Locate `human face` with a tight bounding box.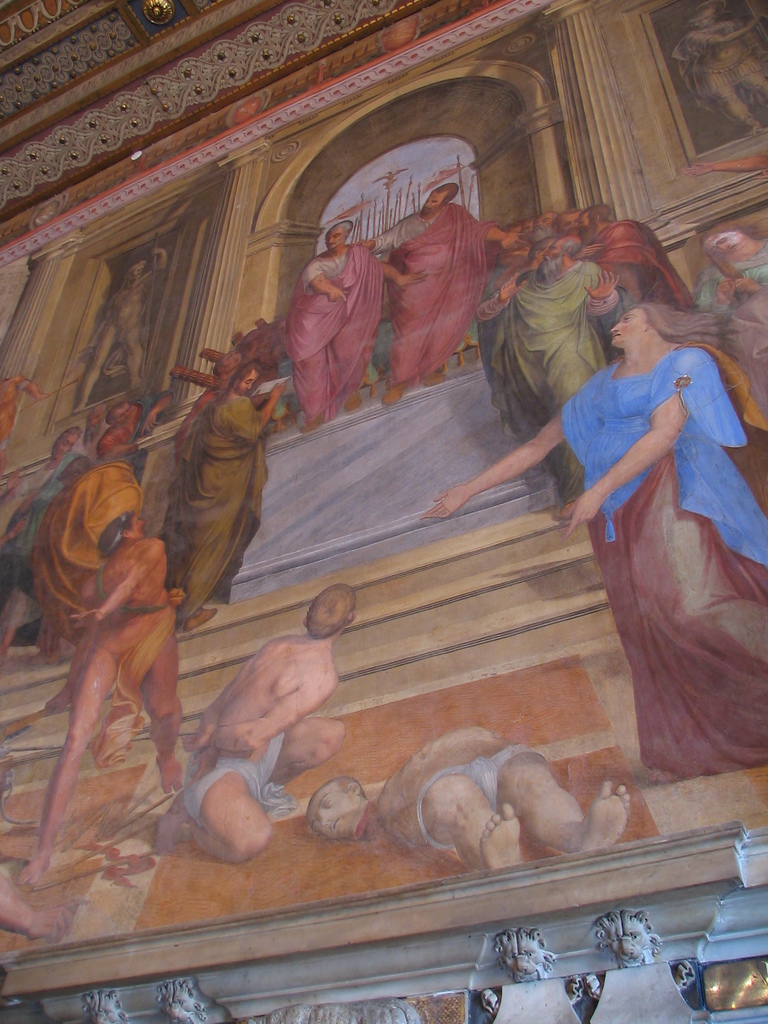
locate(689, 14, 709, 28).
